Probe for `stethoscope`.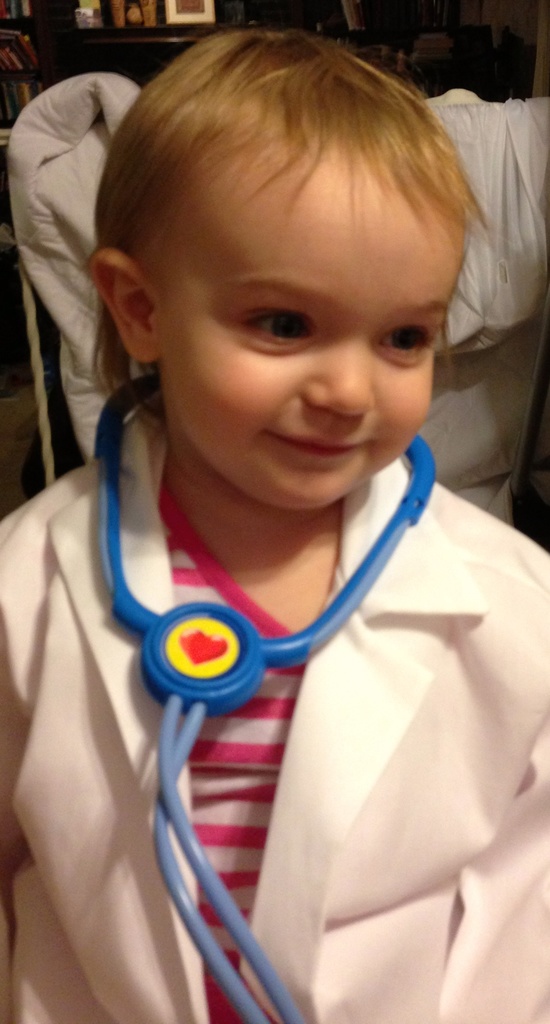
Probe result: (x1=97, y1=363, x2=442, y2=1023).
